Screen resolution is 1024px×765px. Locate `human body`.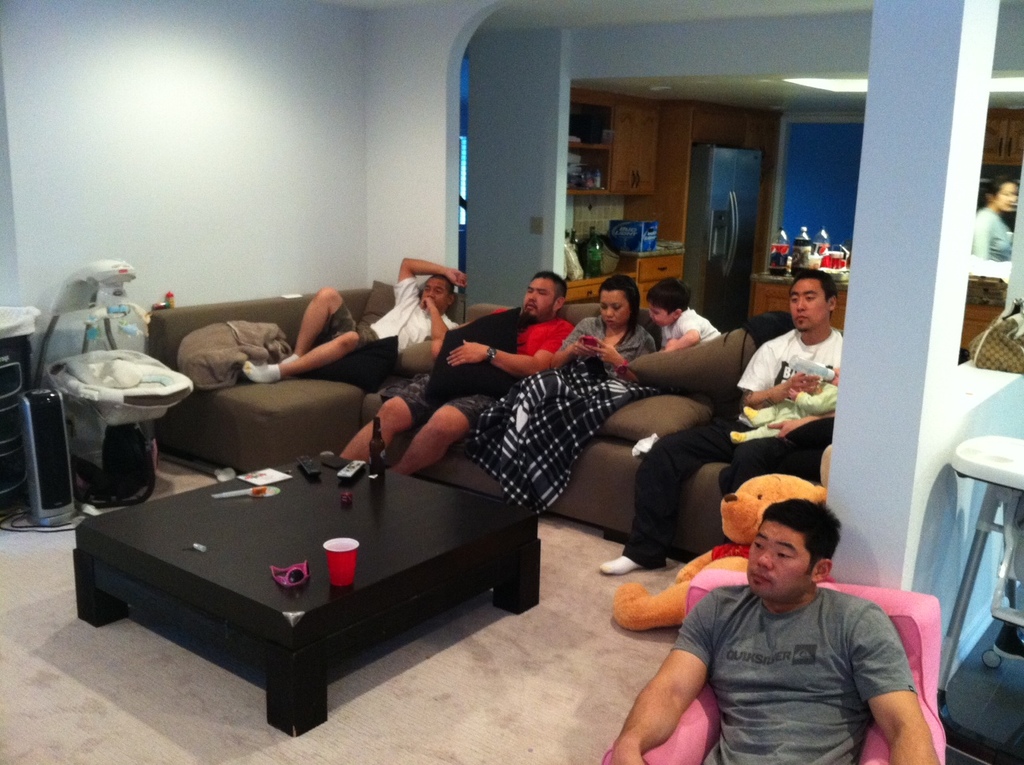
rect(975, 174, 1023, 260).
